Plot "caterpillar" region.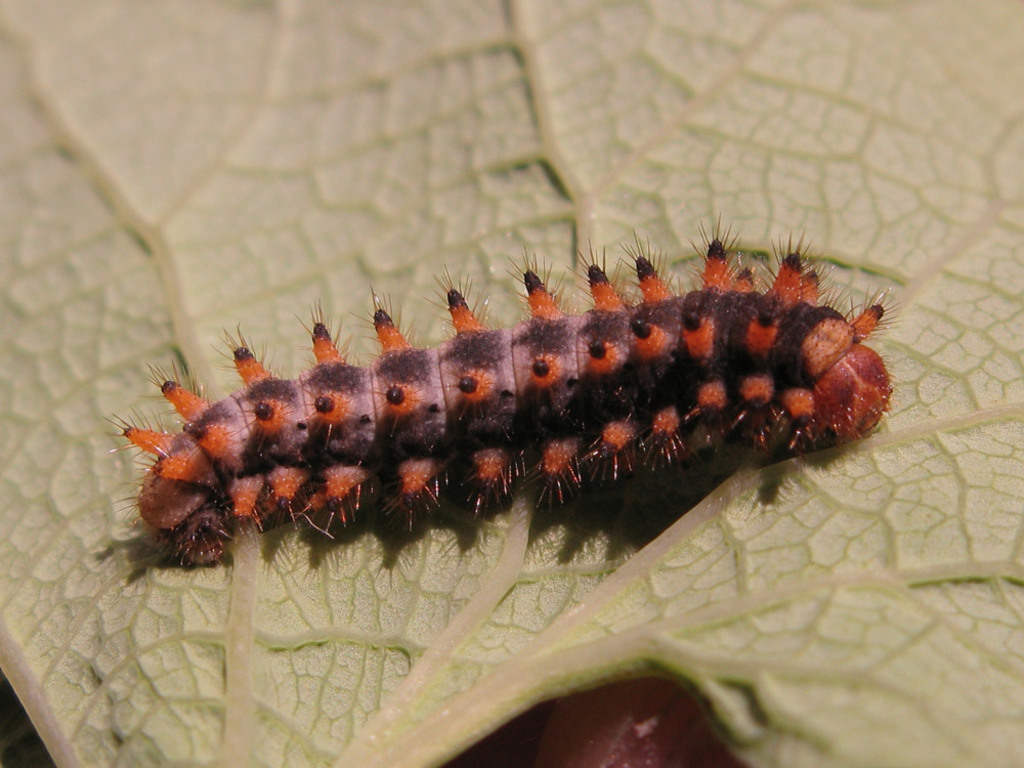
Plotted at {"left": 77, "top": 236, "right": 913, "bottom": 568}.
